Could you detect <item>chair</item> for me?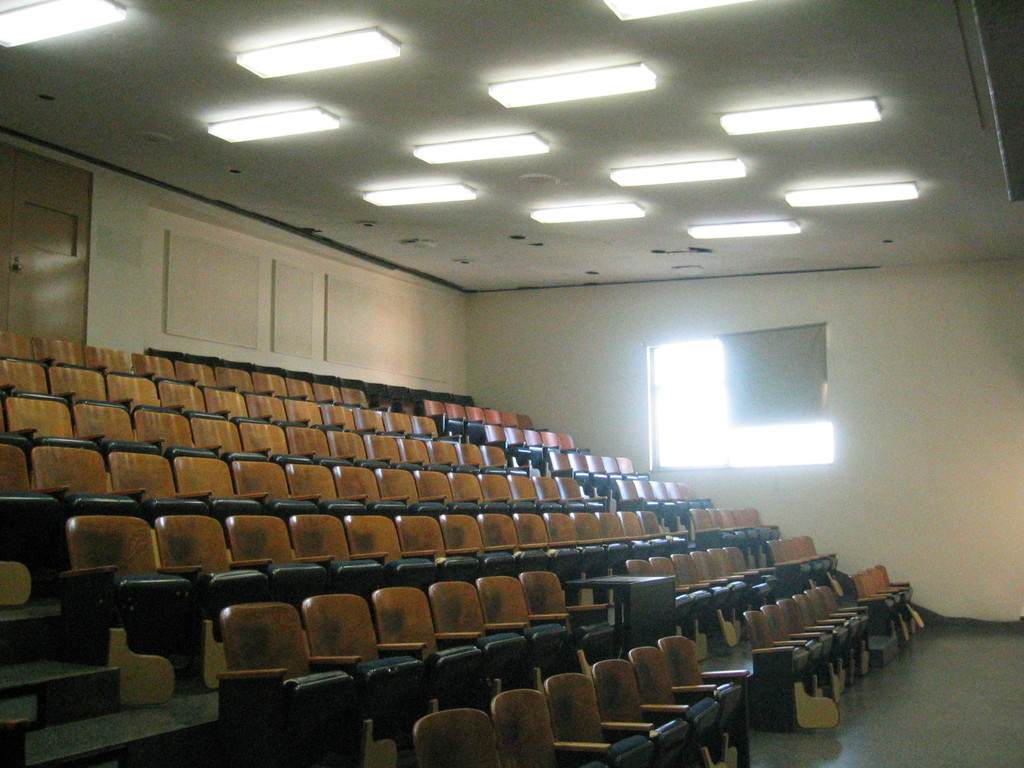
Detection result: bbox=(870, 564, 922, 636).
